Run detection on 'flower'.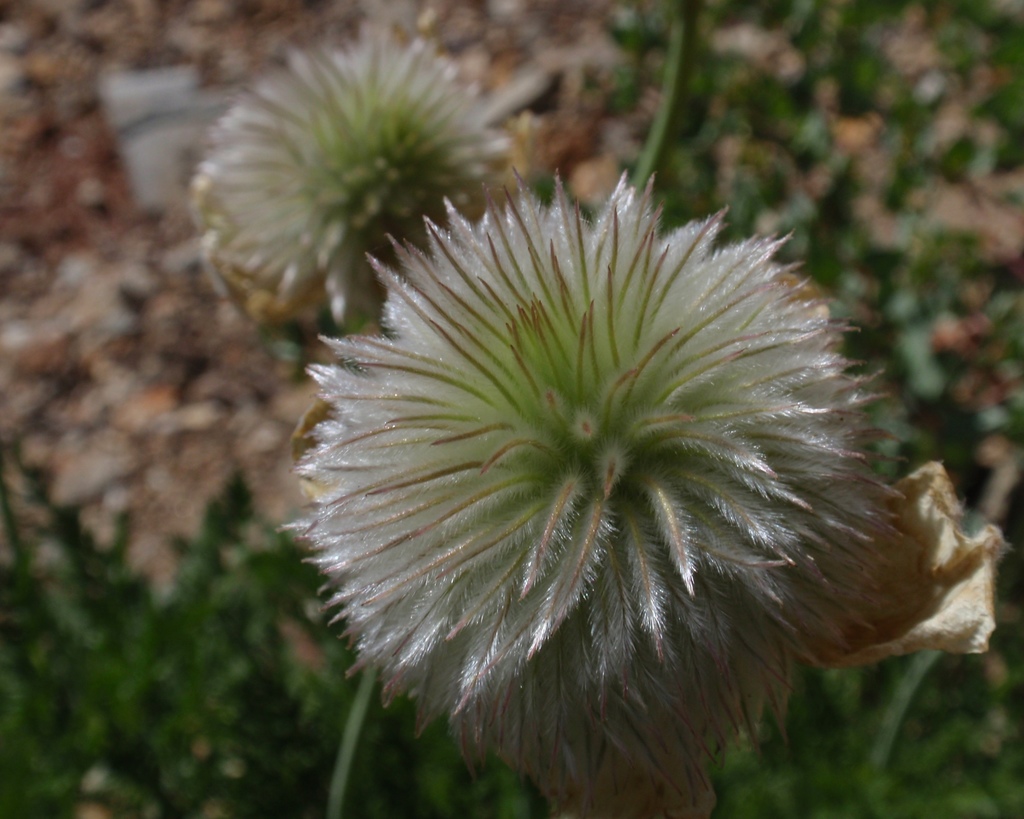
Result: {"left": 279, "top": 163, "right": 946, "bottom": 784}.
